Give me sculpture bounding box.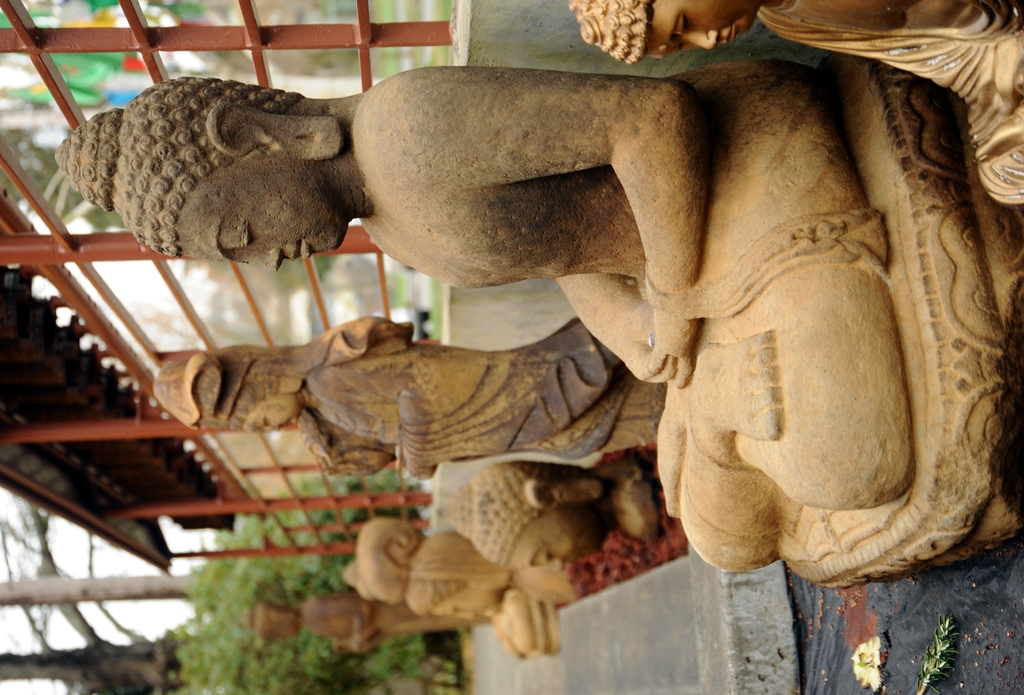
select_region(145, 349, 676, 470).
